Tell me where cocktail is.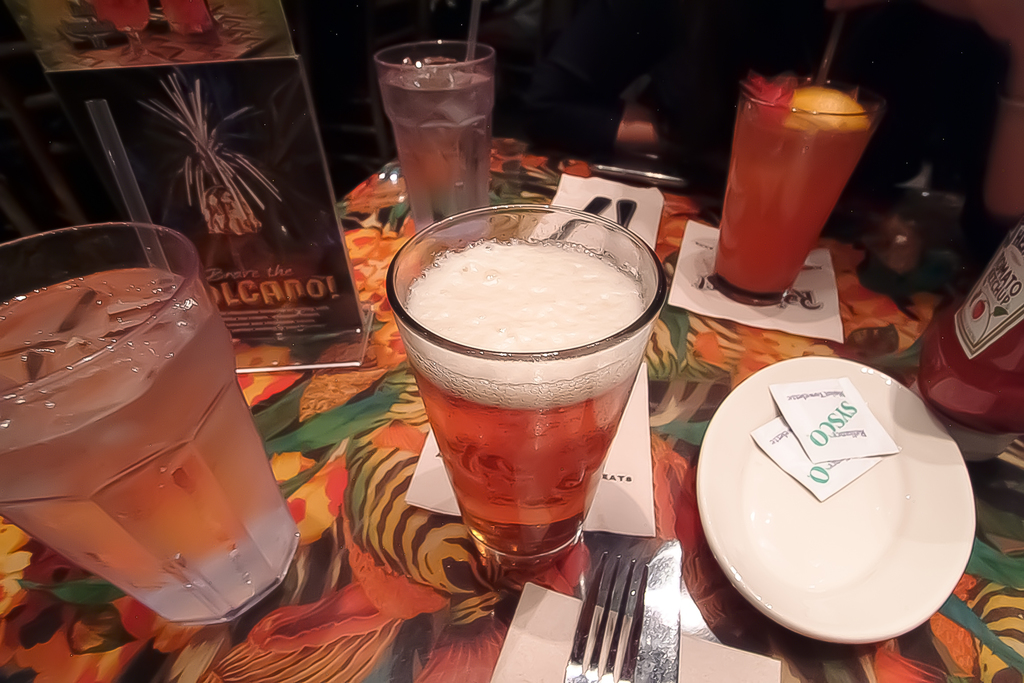
cocktail is at (x1=0, y1=220, x2=302, y2=619).
